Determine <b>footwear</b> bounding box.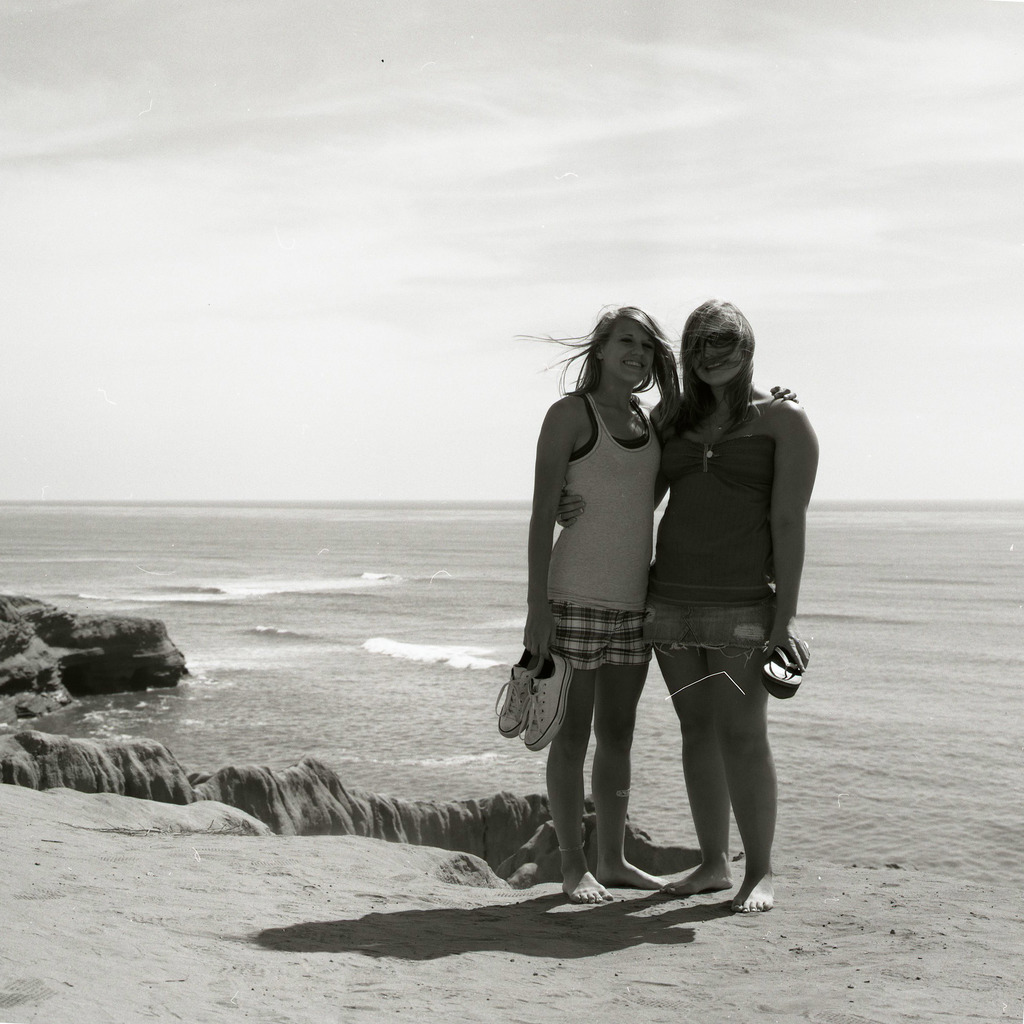
Determined: Rect(763, 633, 813, 715).
